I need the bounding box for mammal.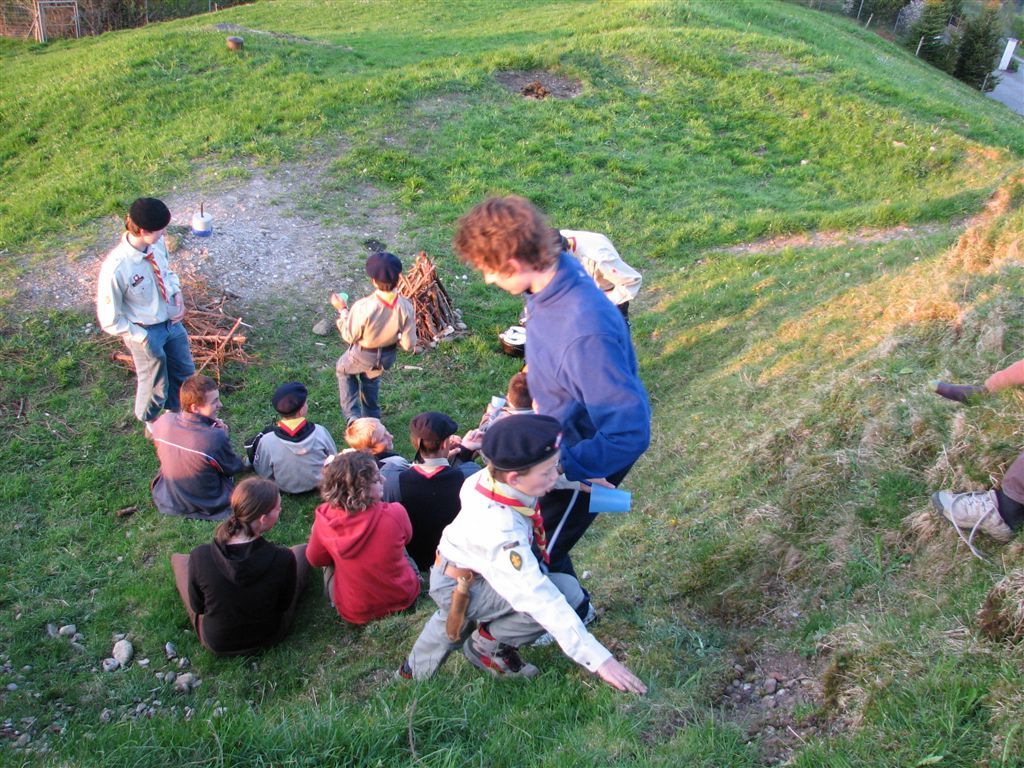
Here it is: x1=254 y1=370 x2=335 y2=487.
